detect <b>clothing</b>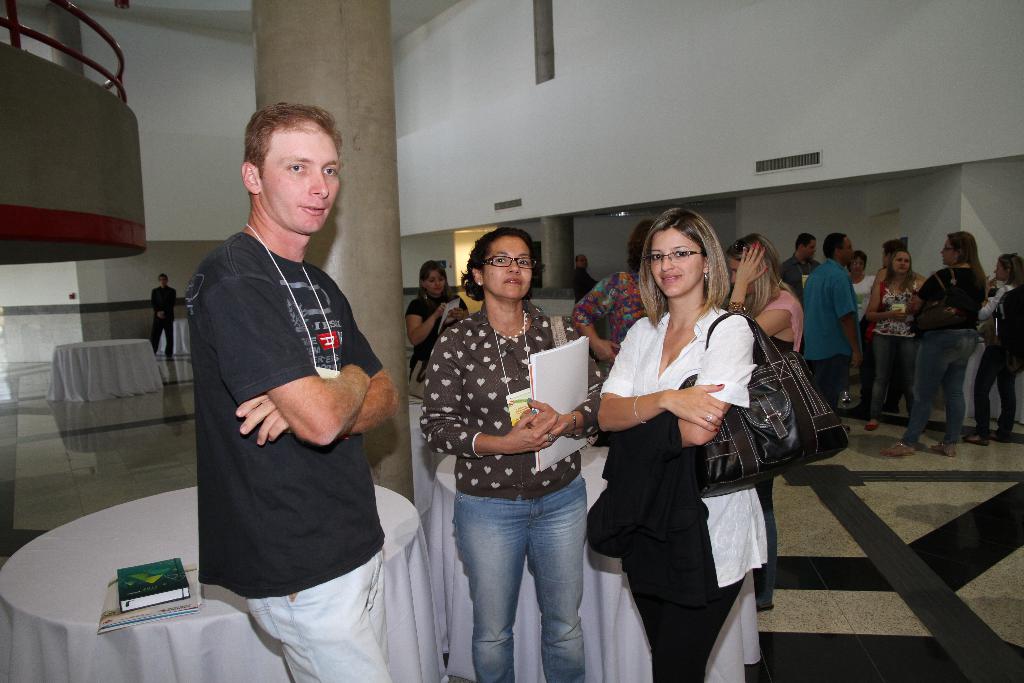
bbox=(856, 272, 877, 317)
